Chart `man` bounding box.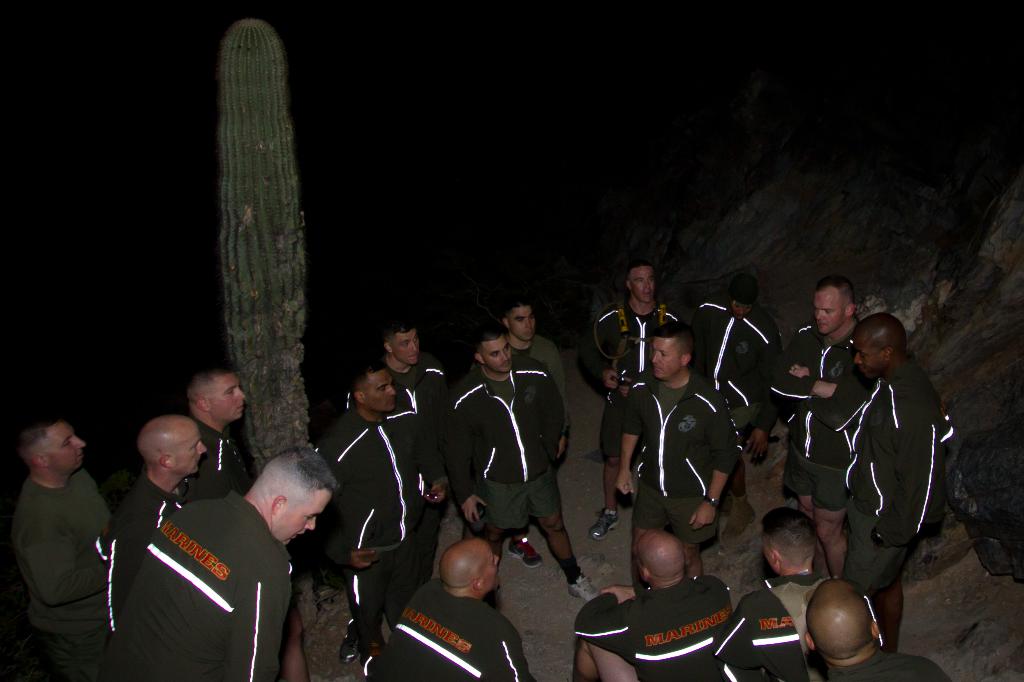
Charted: (342,328,456,507).
